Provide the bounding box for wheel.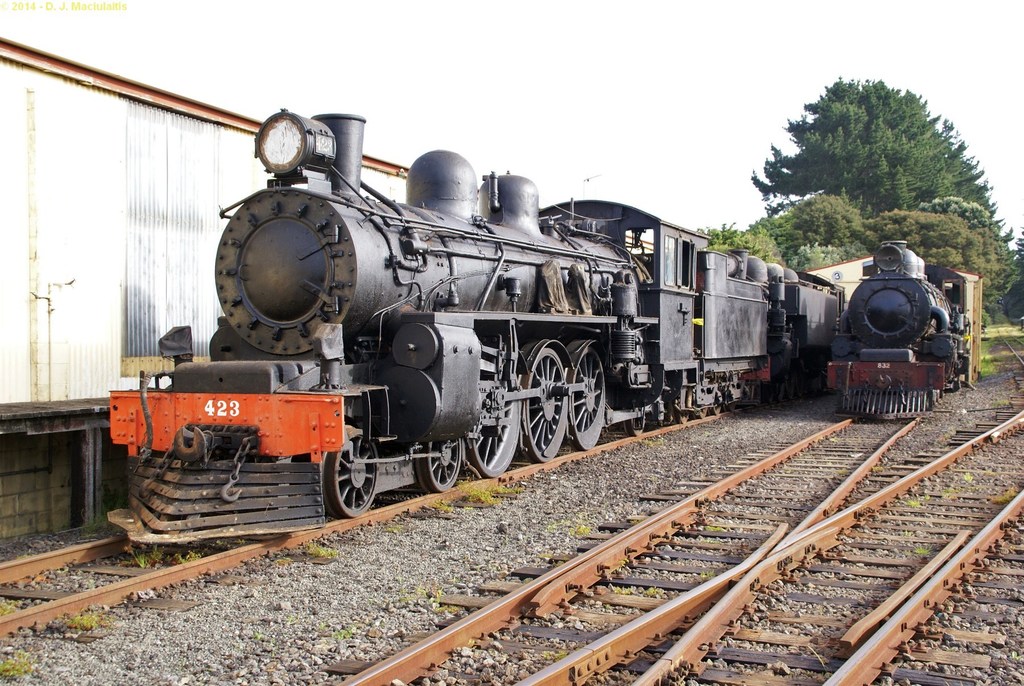
<region>698, 405, 708, 420</region>.
